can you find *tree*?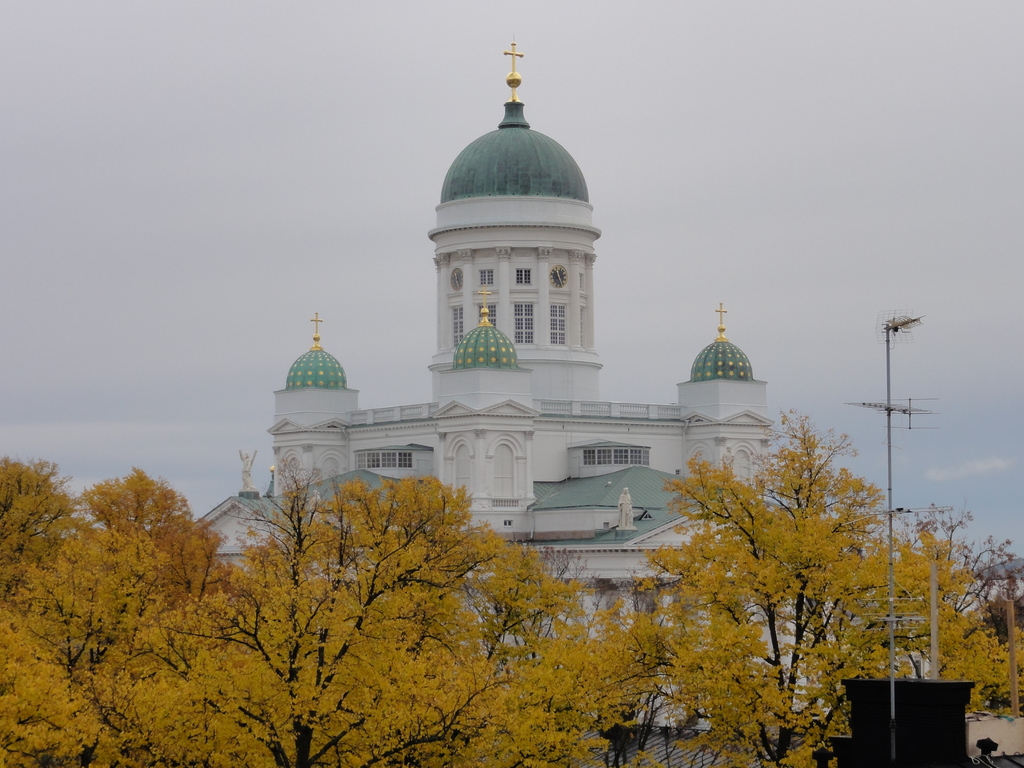
Yes, bounding box: bbox=(637, 404, 981, 767).
